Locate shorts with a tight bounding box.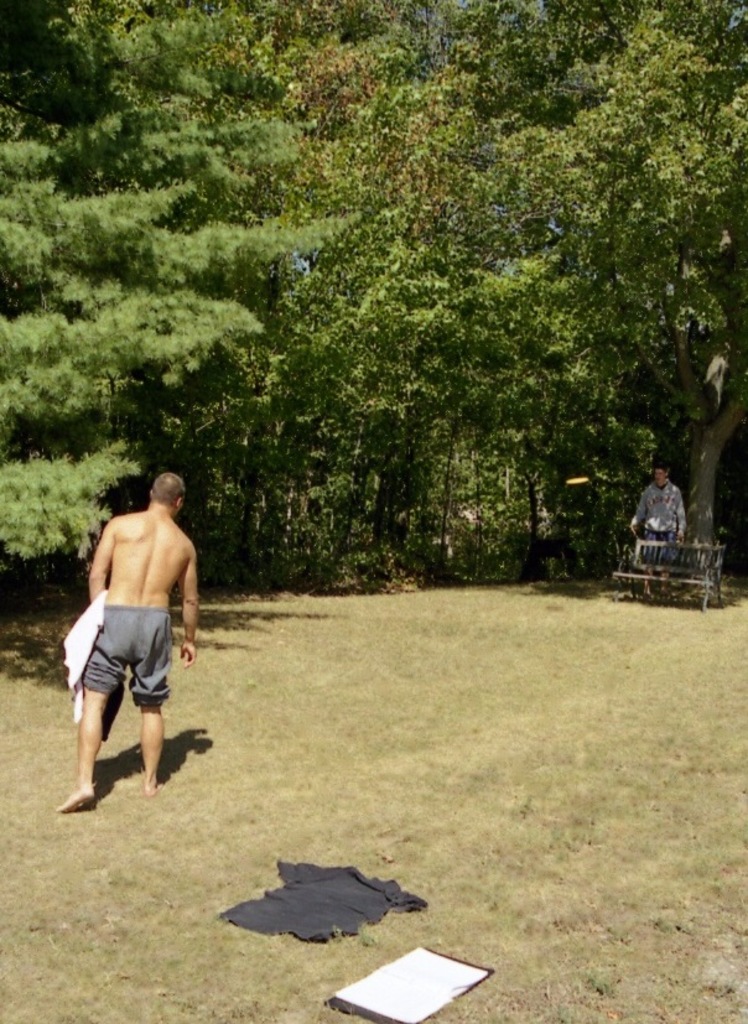
bbox(66, 625, 161, 716).
